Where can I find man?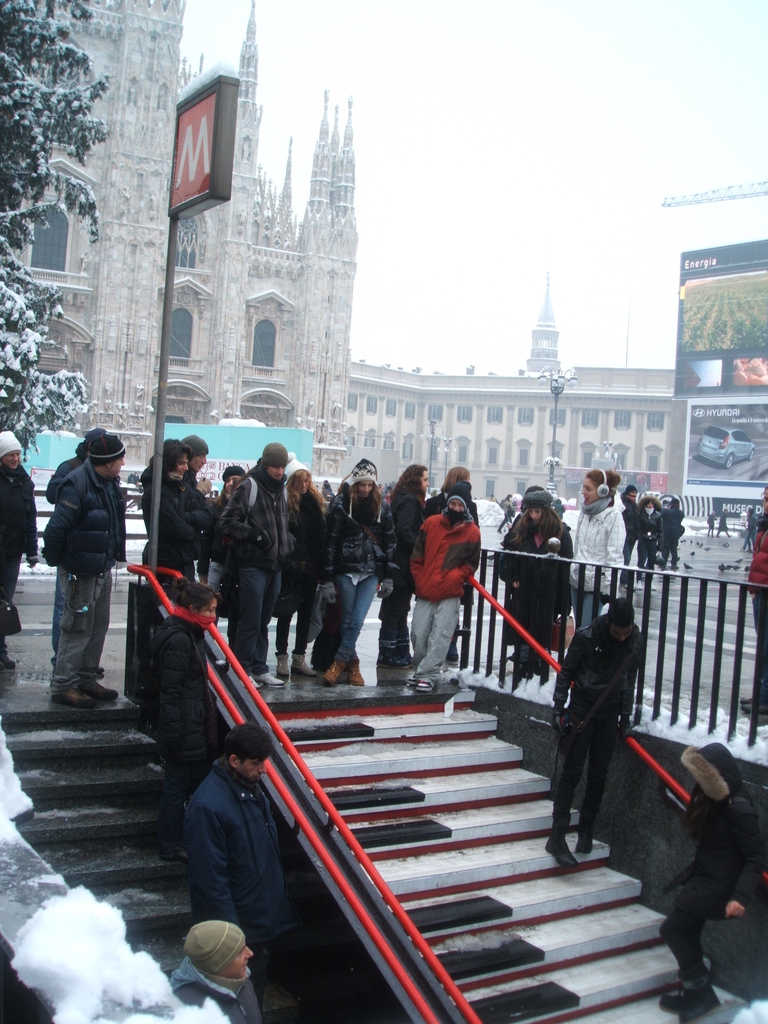
You can find it at <region>142, 440, 217, 580</region>.
